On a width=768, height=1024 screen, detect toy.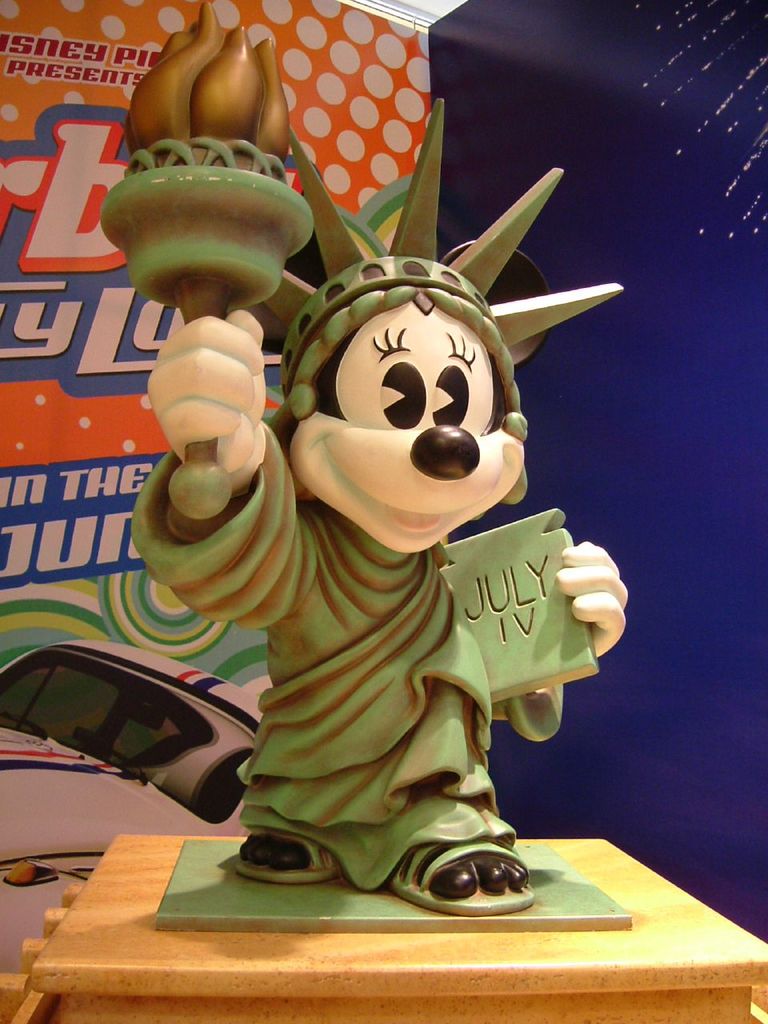
left=136, top=156, right=655, bottom=914.
